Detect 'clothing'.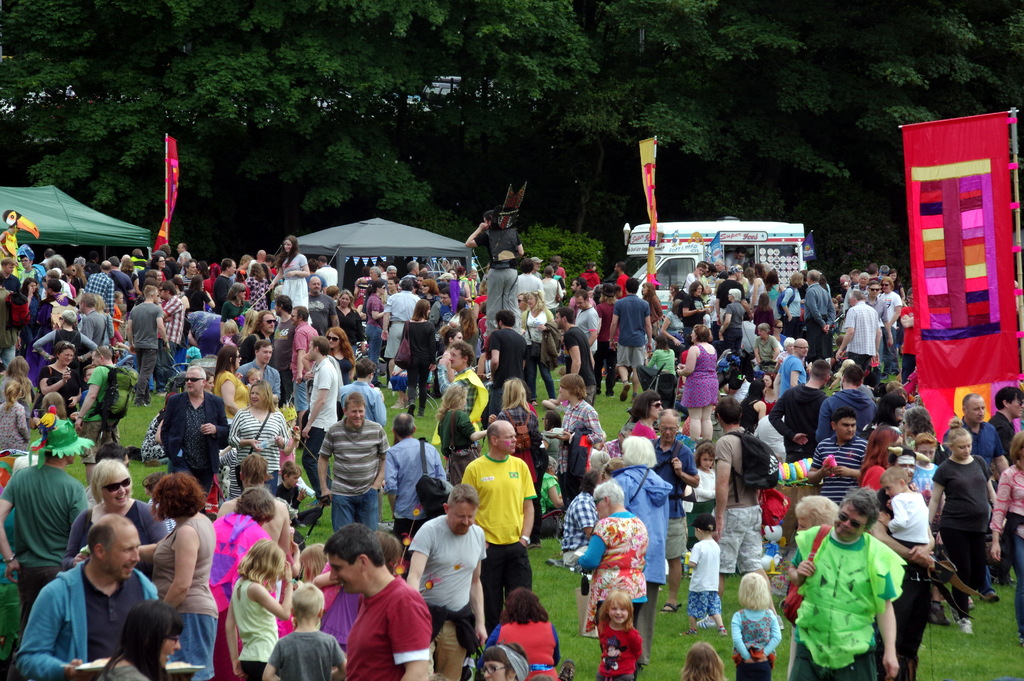
Detected at [616,468,674,607].
